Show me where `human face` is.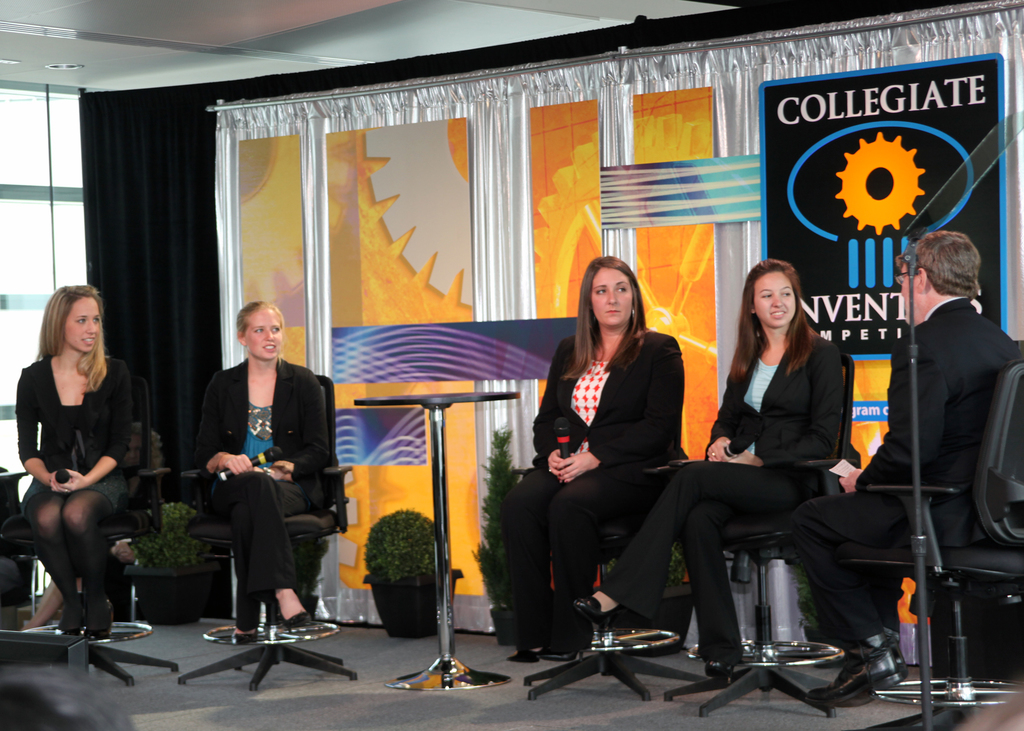
`human face` is at x1=899, y1=263, x2=922, y2=323.
